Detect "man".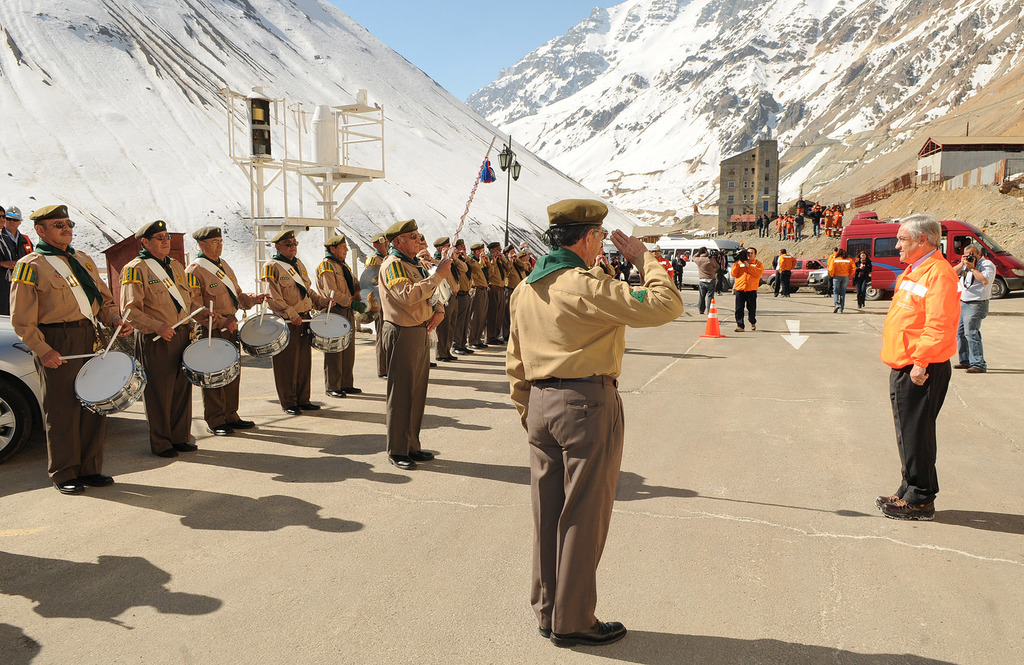
Detected at x1=692 y1=247 x2=715 y2=311.
